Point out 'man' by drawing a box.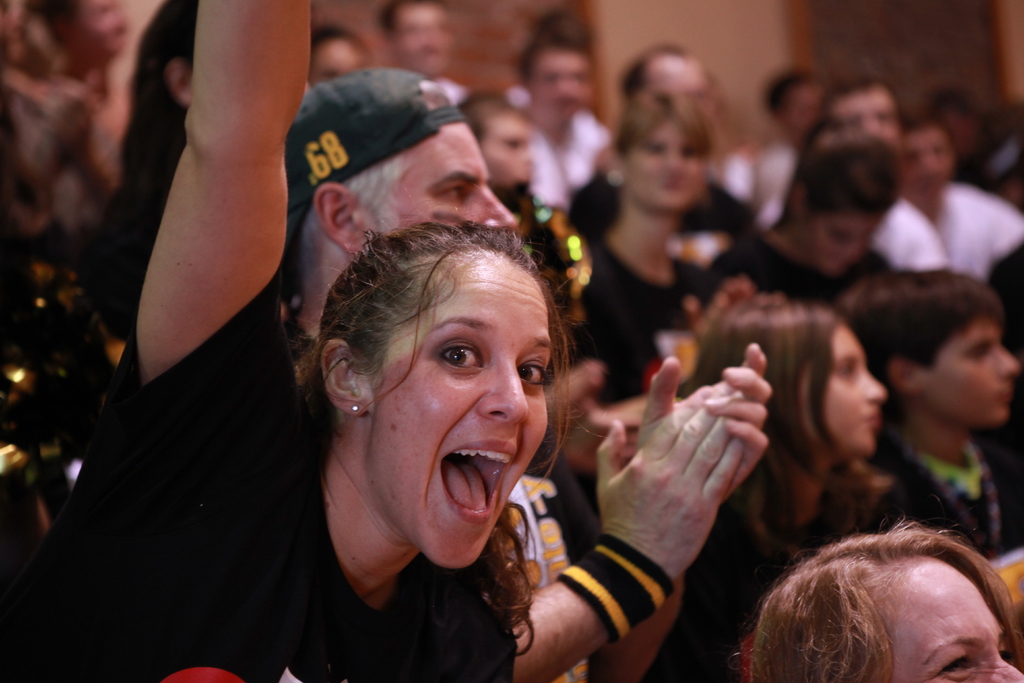
{"x1": 800, "y1": 277, "x2": 1009, "y2": 573}.
